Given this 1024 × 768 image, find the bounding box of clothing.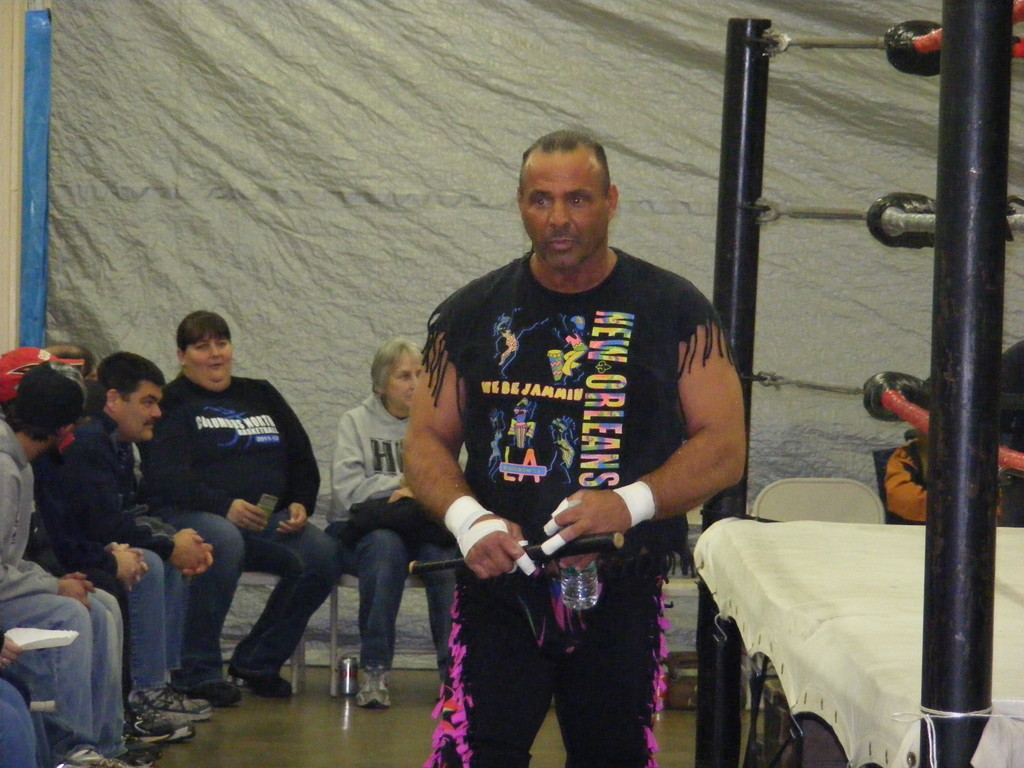
region(0, 680, 36, 767).
